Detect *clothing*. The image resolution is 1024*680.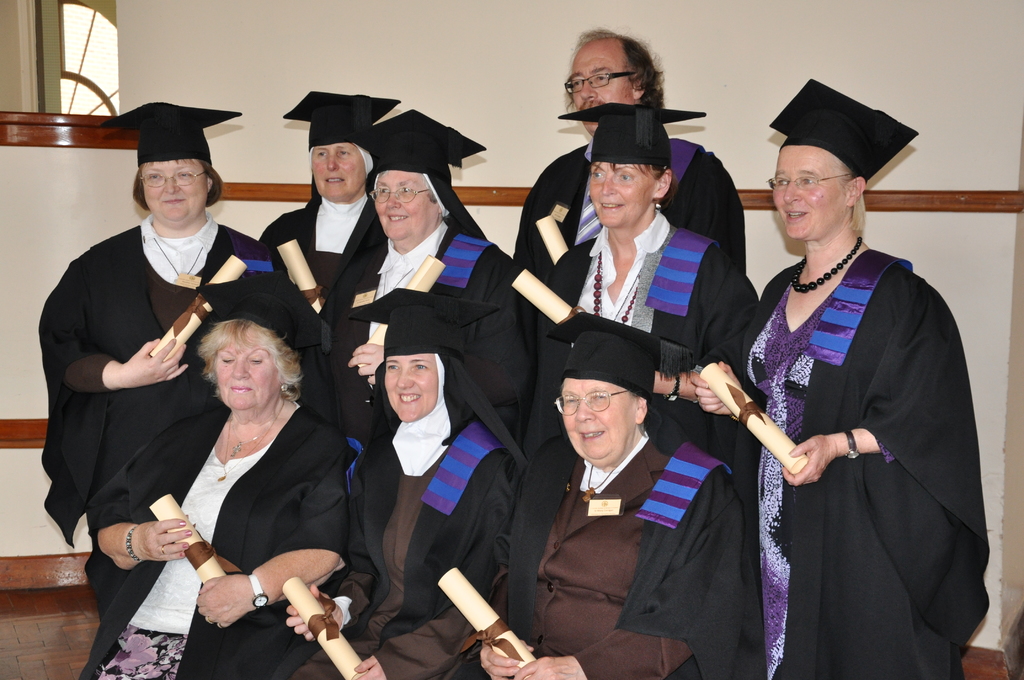
<region>323, 409, 507, 676</region>.
